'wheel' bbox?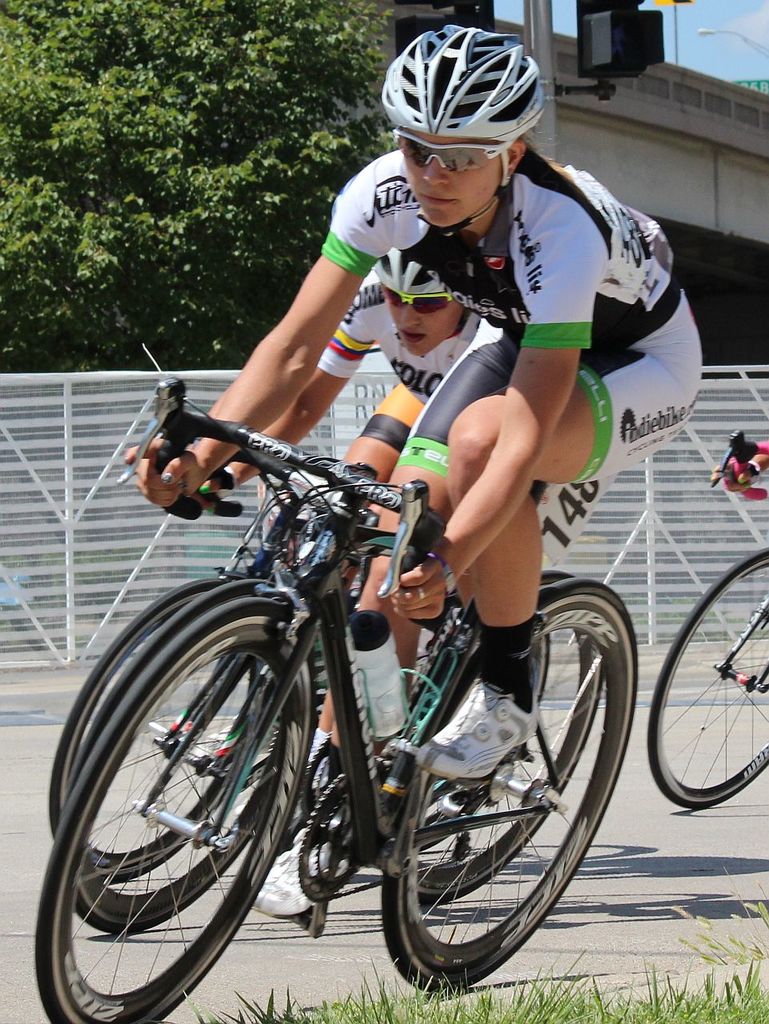
detection(65, 582, 294, 924)
